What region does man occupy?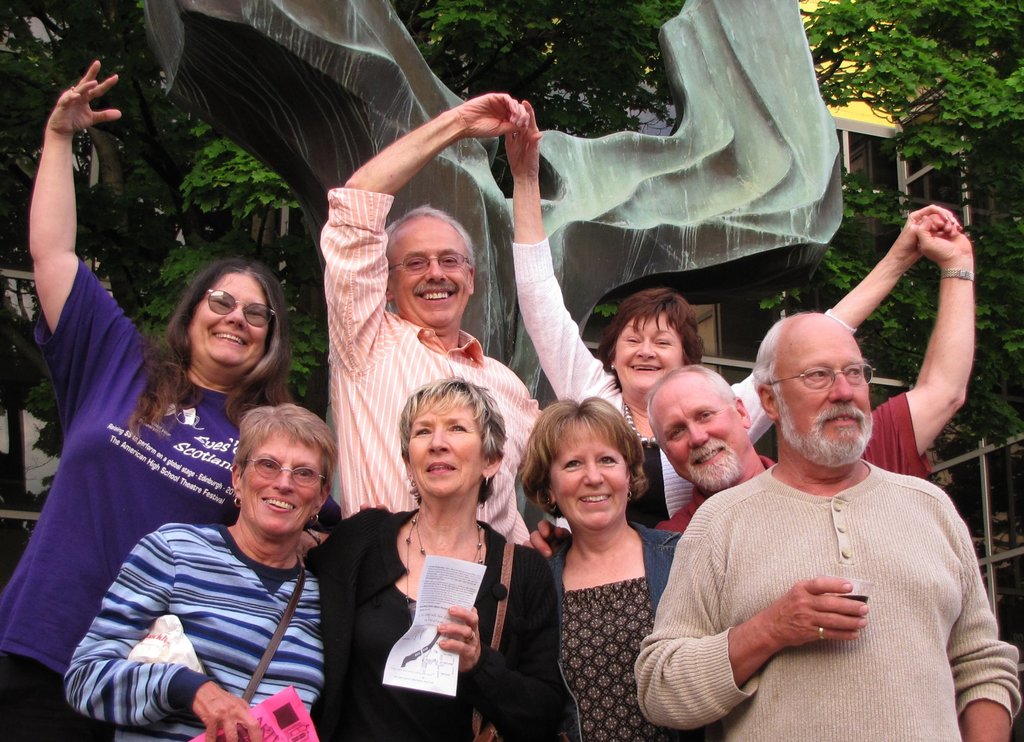
630:309:1018:741.
